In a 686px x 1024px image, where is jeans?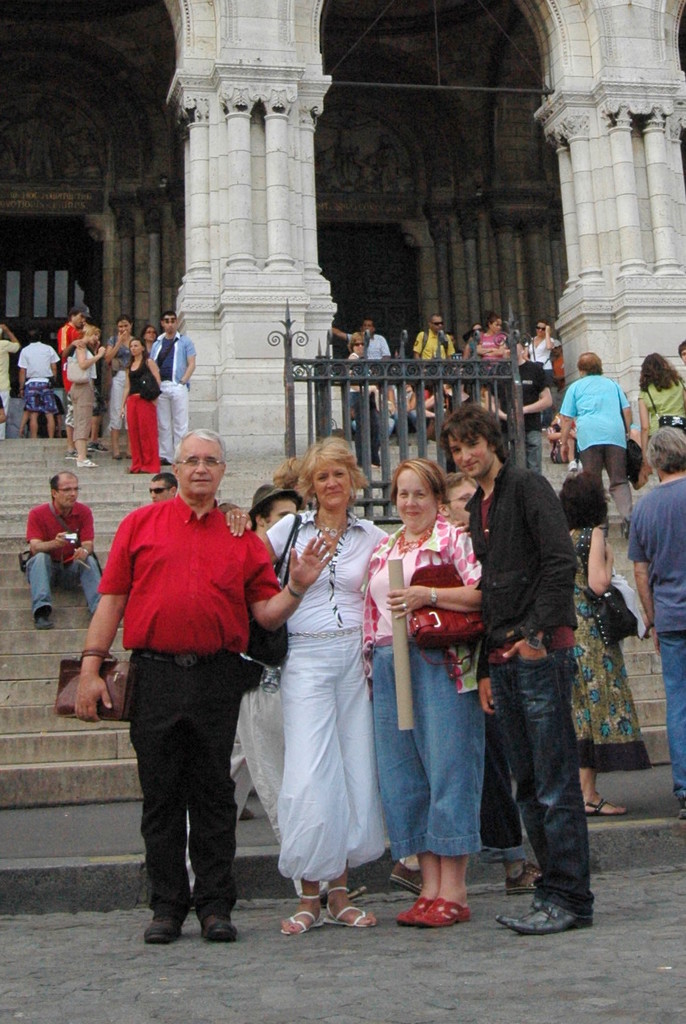
352:417:396:430.
